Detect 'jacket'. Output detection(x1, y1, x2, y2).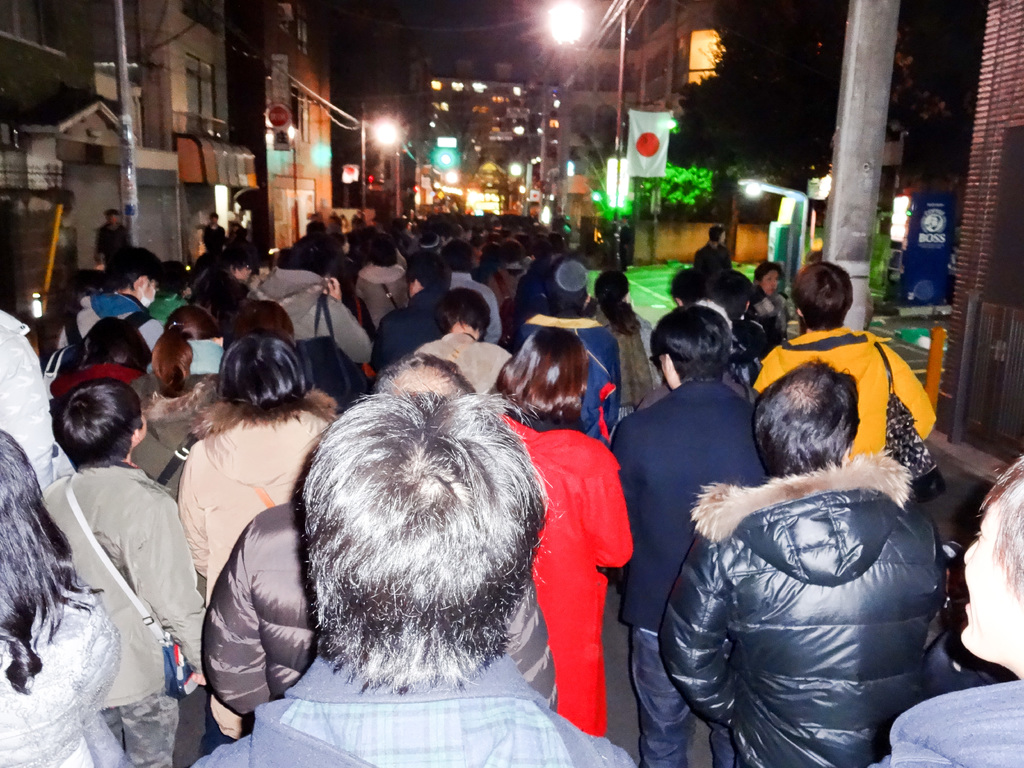
detection(356, 265, 409, 331).
